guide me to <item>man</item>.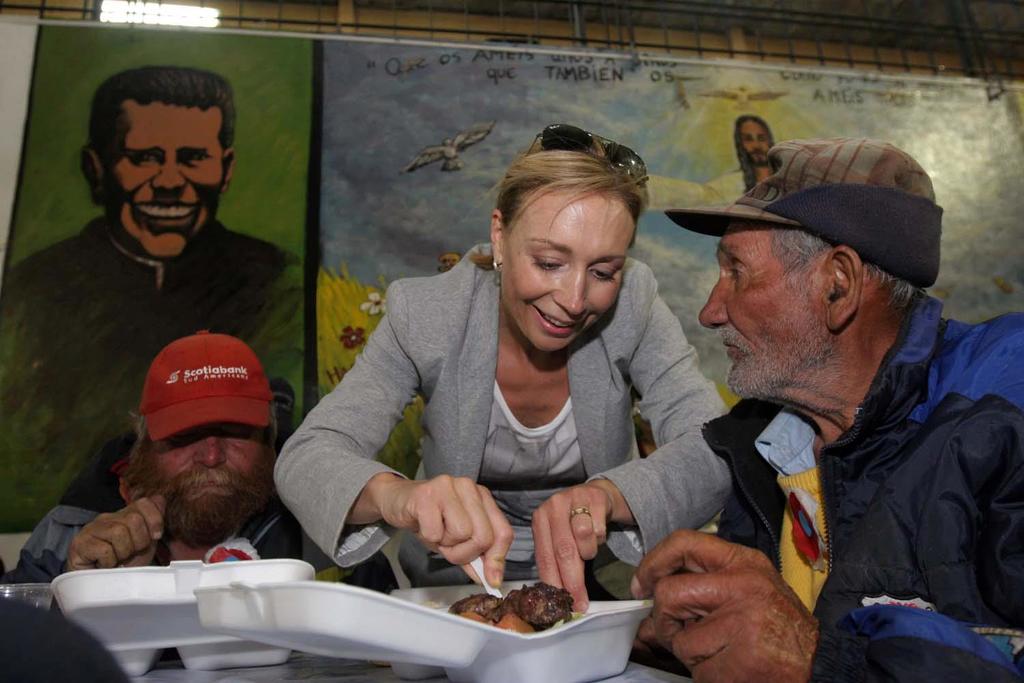
Guidance: bbox(272, 121, 734, 591).
